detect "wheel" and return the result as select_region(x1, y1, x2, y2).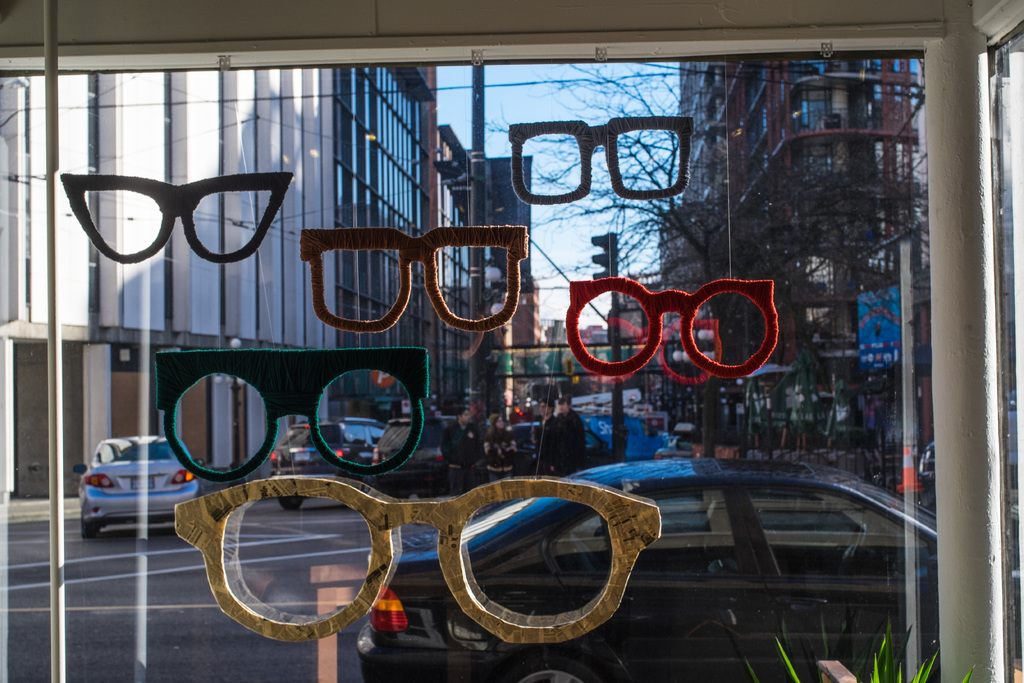
select_region(845, 527, 867, 572).
